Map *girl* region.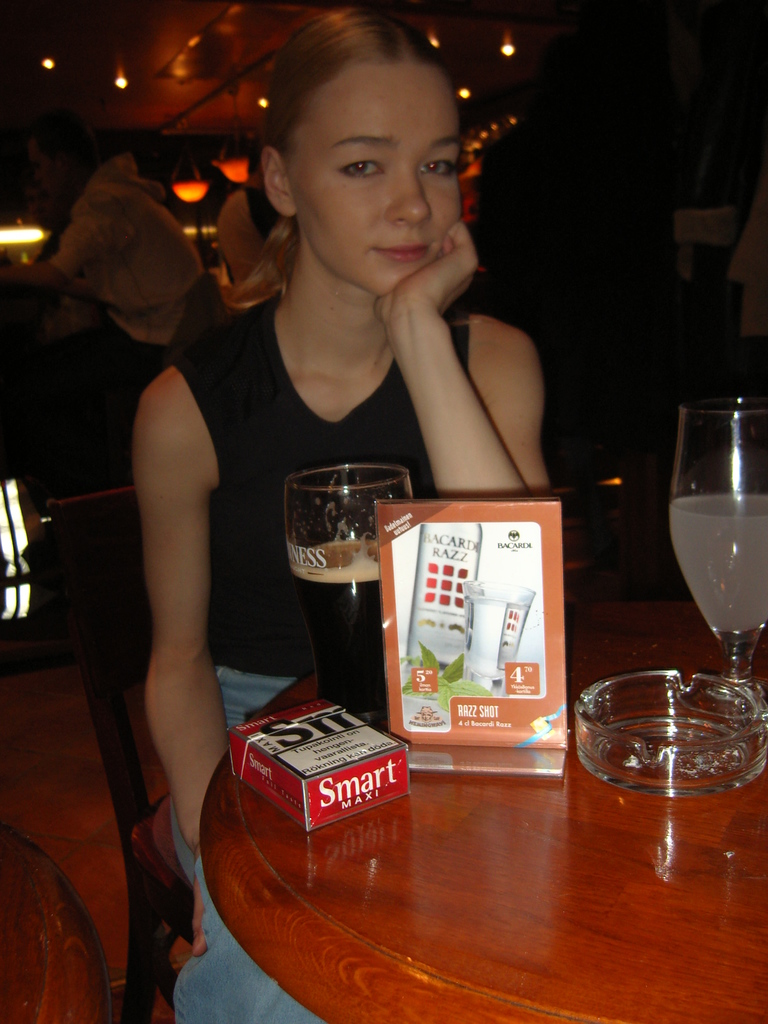
Mapped to <box>150,8,542,1018</box>.
